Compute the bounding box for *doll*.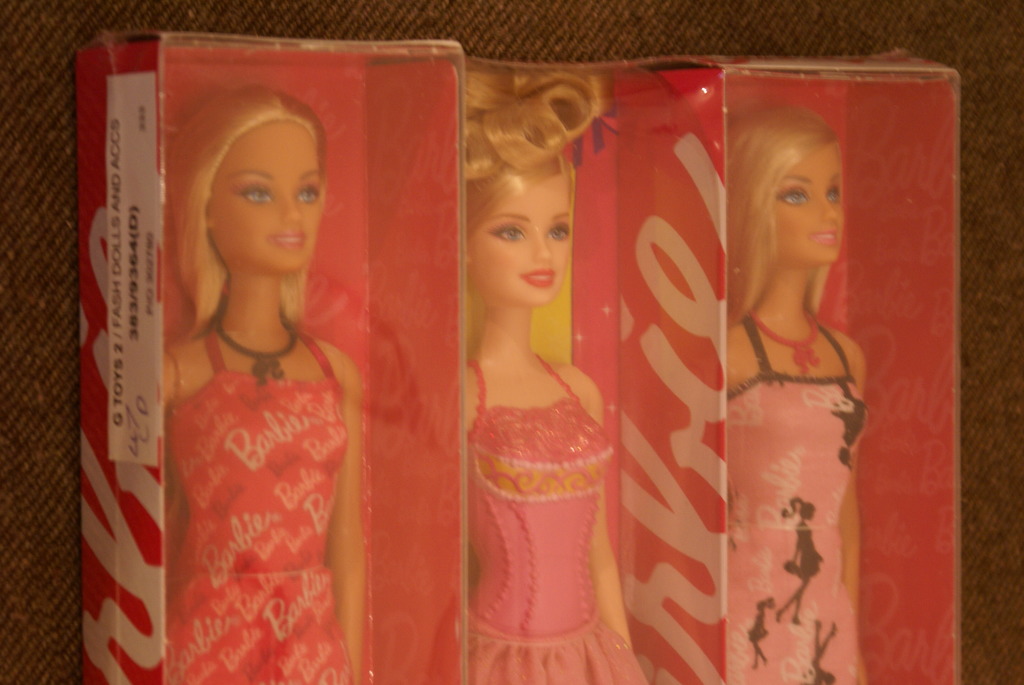
left=427, top=97, right=634, bottom=668.
